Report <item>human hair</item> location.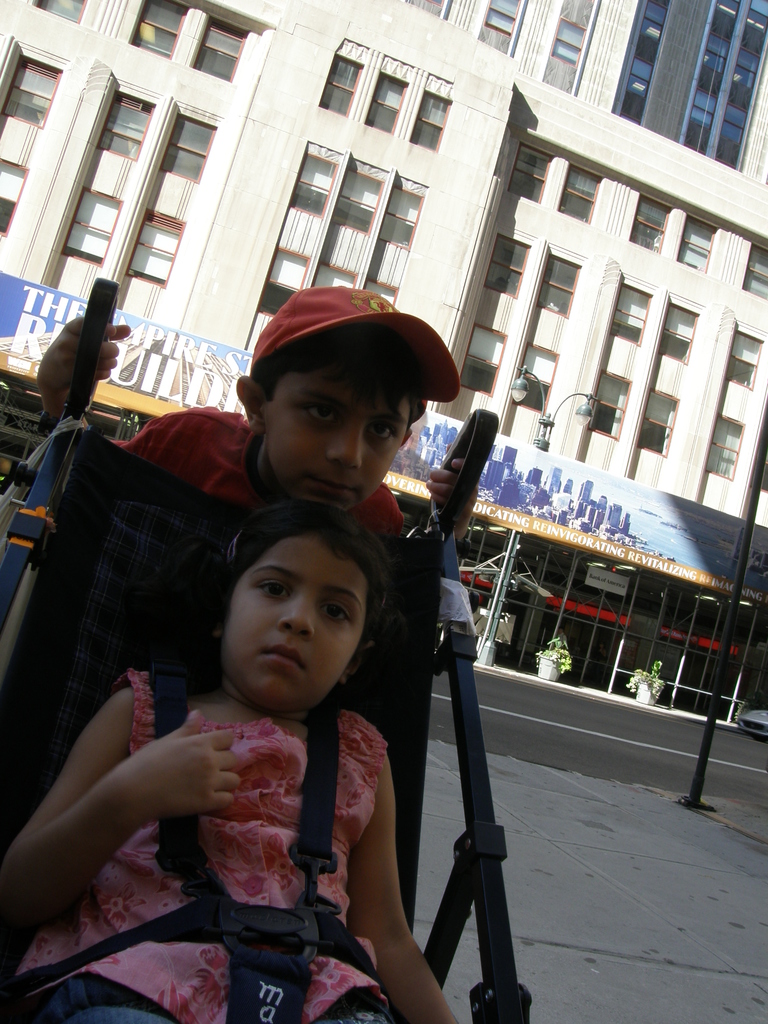
Report: rect(195, 497, 405, 636).
